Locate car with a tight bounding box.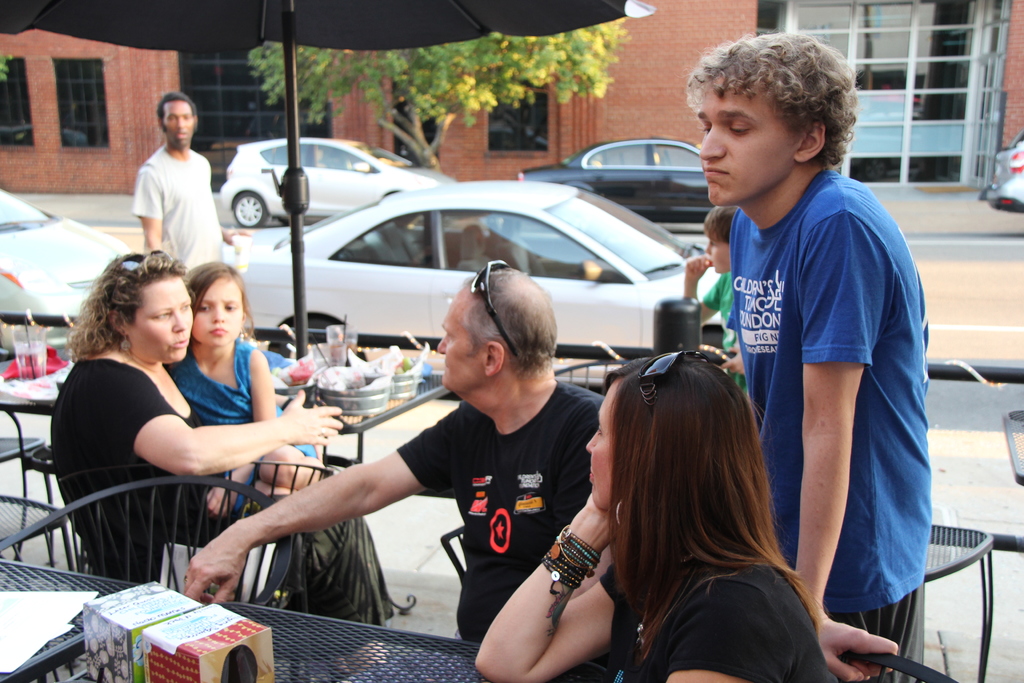
(236, 181, 725, 364).
